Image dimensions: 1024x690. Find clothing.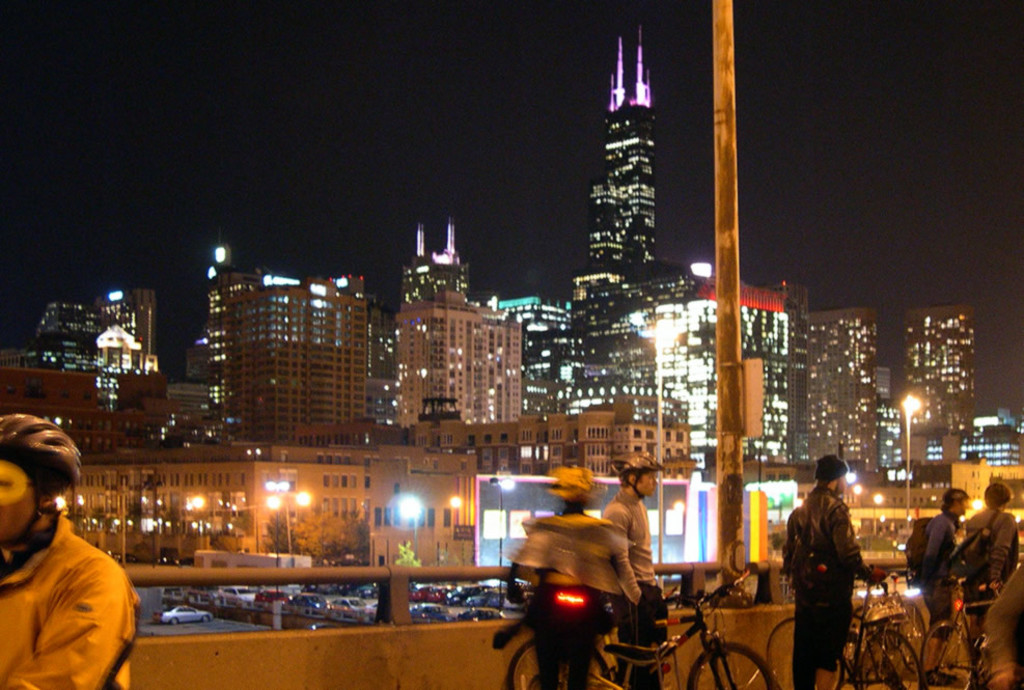
965:510:1022:689.
